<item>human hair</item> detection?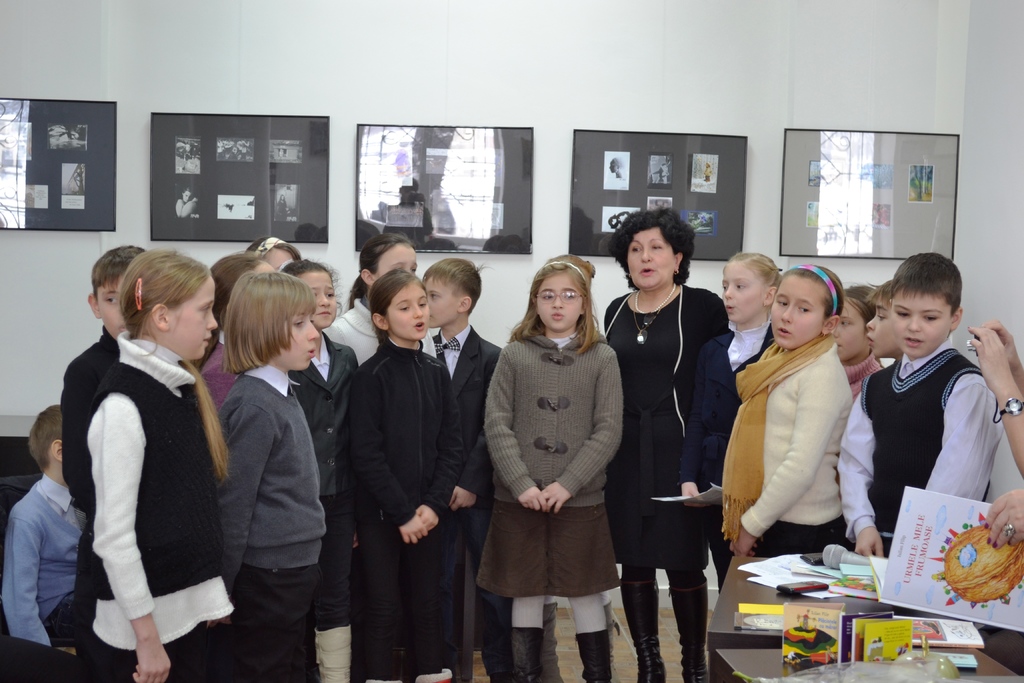
rect(890, 253, 964, 321)
